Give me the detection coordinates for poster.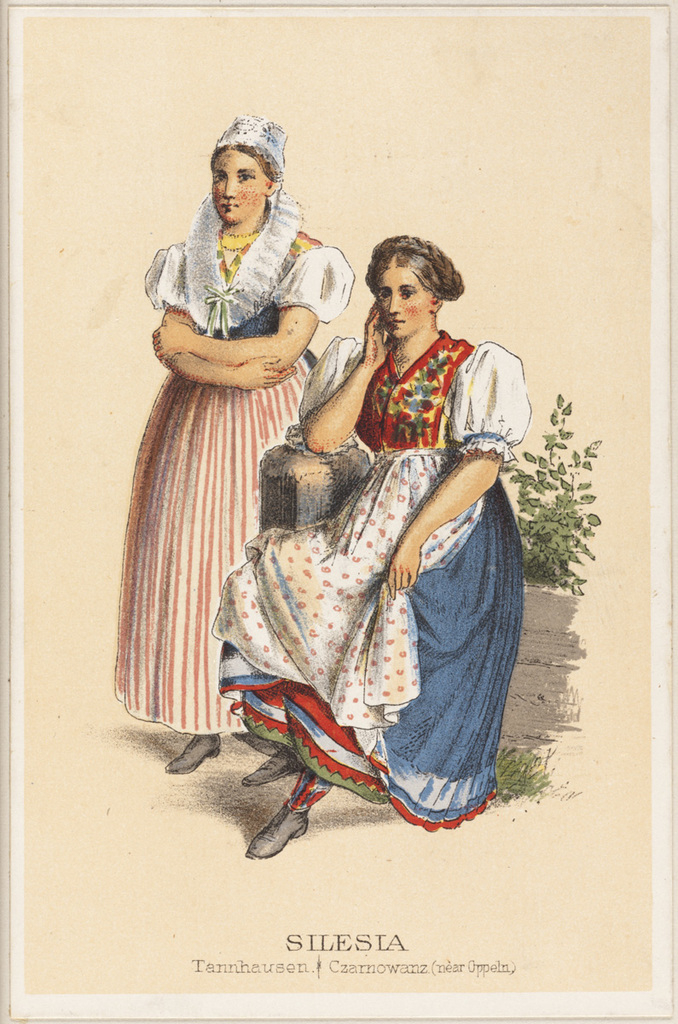
{"left": 0, "top": 0, "right": 677, "bottom": 1023}.
